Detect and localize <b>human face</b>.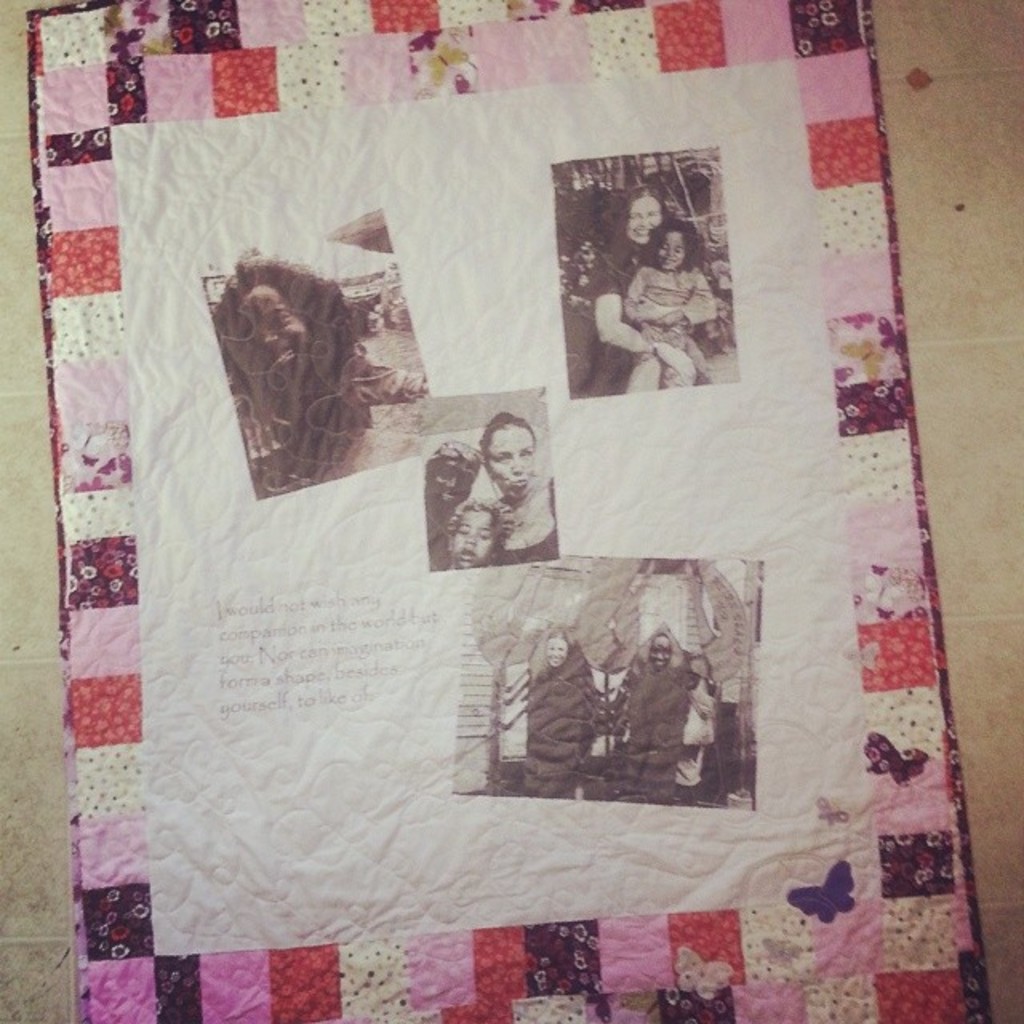
Localized at (left=227, top=290, right=322, bottom=386).
